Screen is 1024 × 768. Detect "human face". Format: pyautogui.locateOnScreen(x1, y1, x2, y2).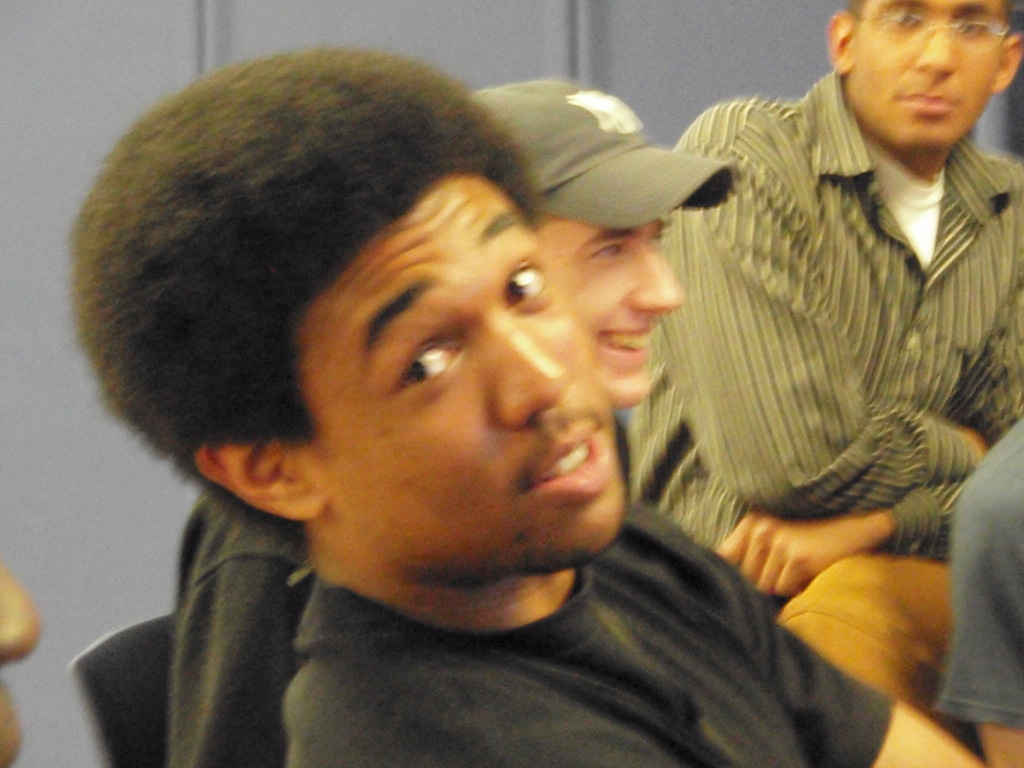
pyautogui.locateOnScreen(541, 218, 685, 415).
